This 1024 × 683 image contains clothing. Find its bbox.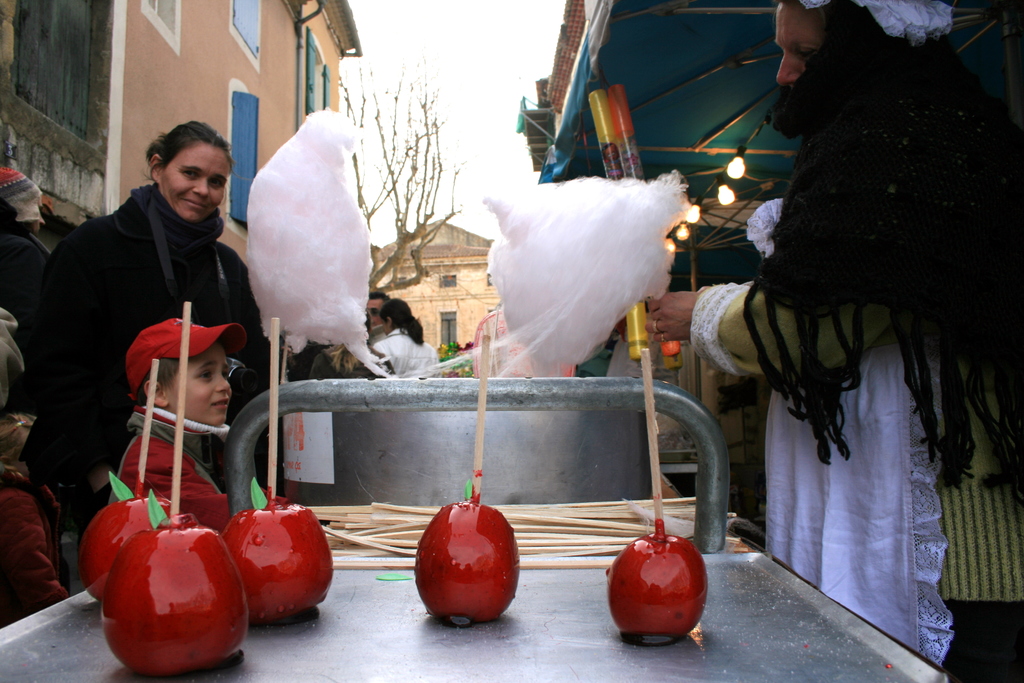
l=22, t=179, r=276, b=603.
